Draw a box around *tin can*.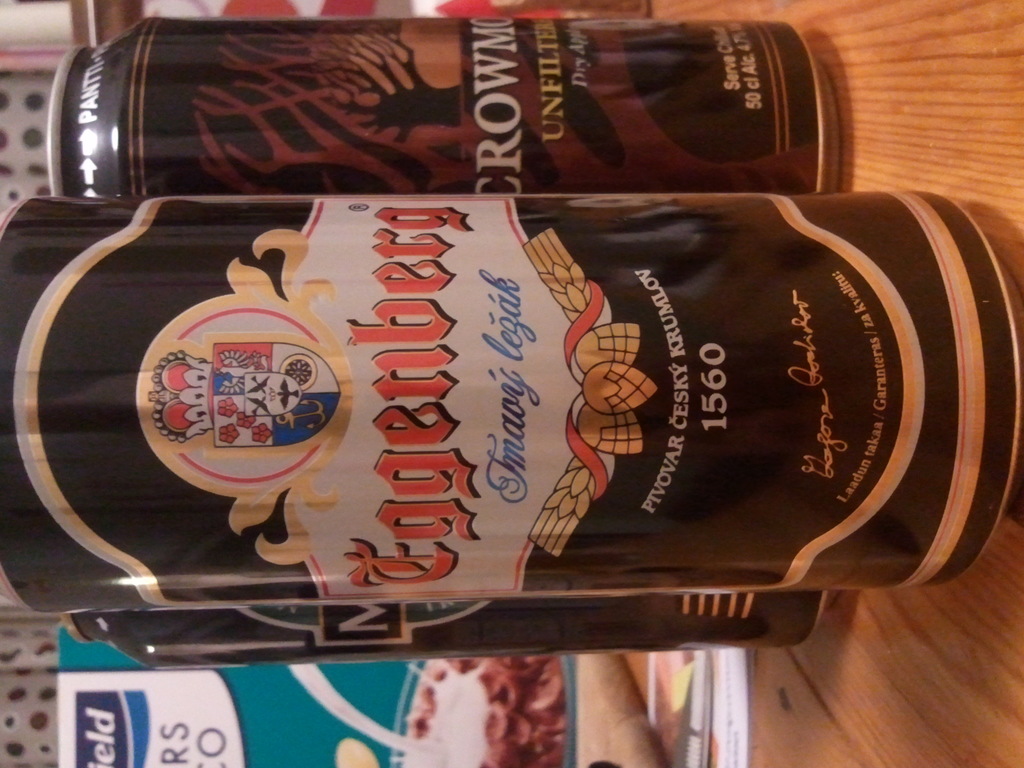
box=[44, 19, 842, 198].
